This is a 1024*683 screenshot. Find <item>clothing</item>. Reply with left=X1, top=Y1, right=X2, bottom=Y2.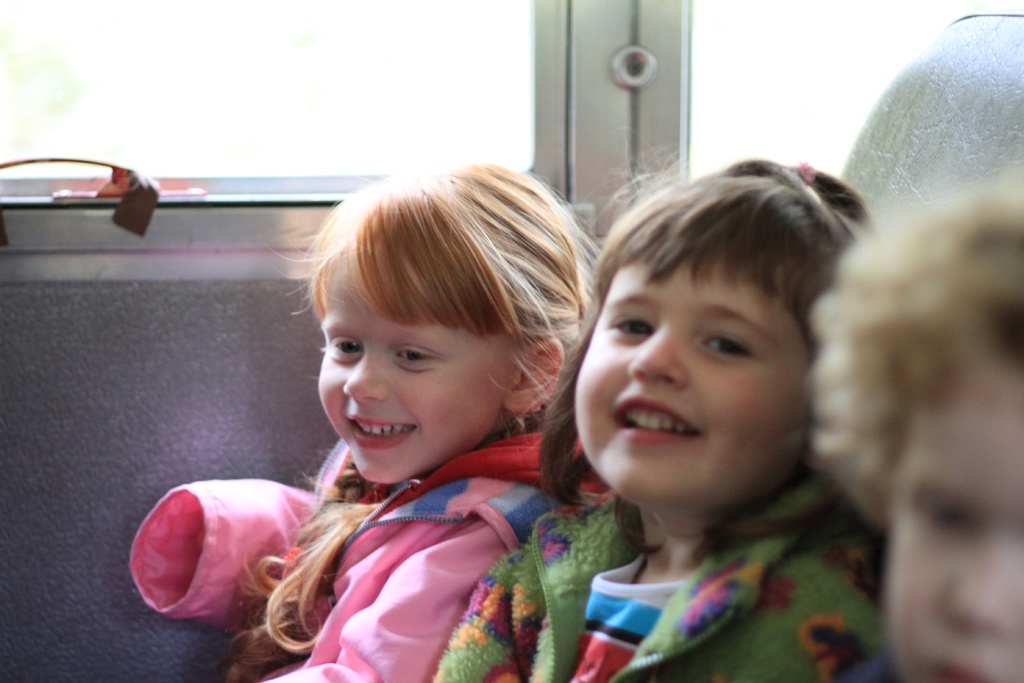
left=163, top=338, right=602, bottom=682.
